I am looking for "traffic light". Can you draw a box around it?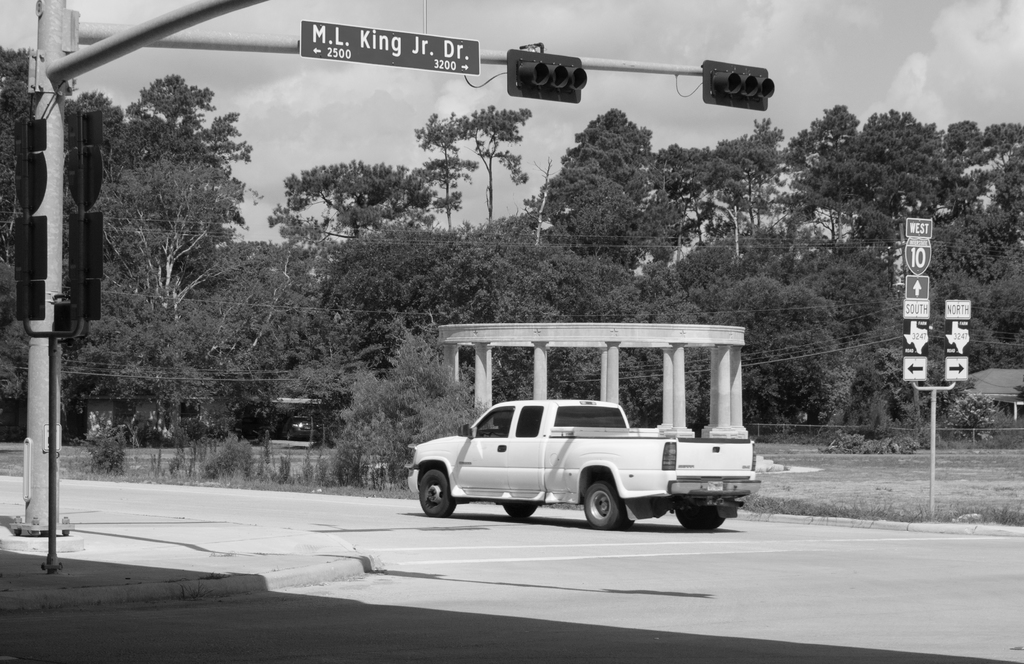
Sure, the bounding box is bbox=(507, 50, 587, 102).
